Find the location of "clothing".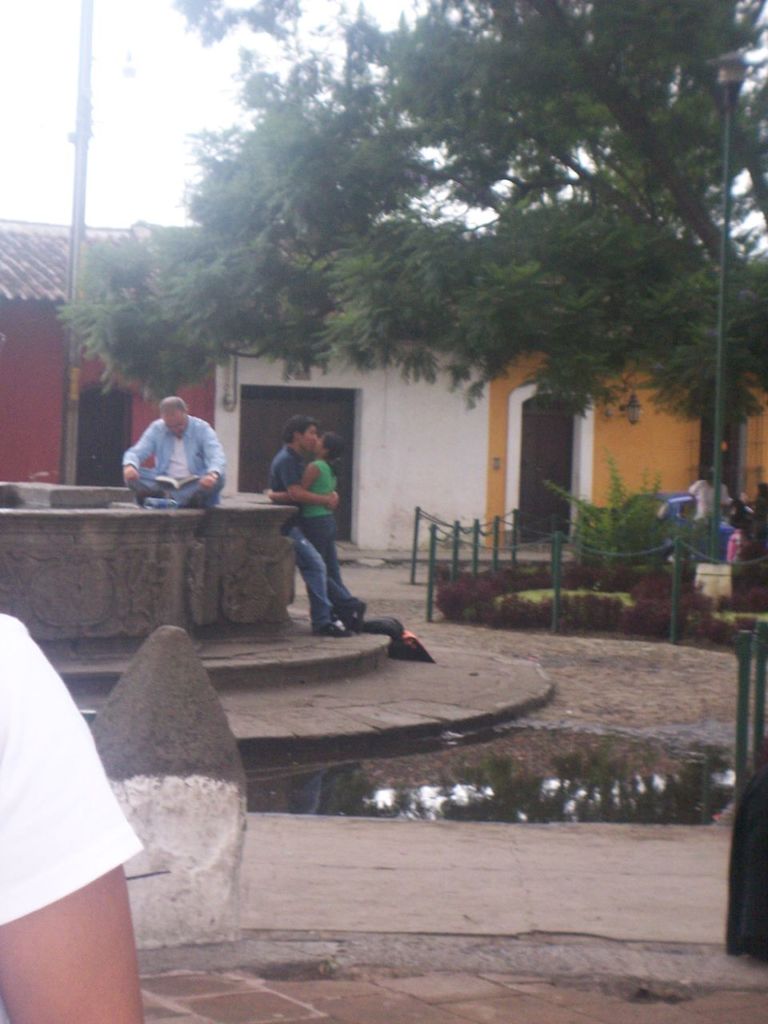
Location: 266 441 330 624.
